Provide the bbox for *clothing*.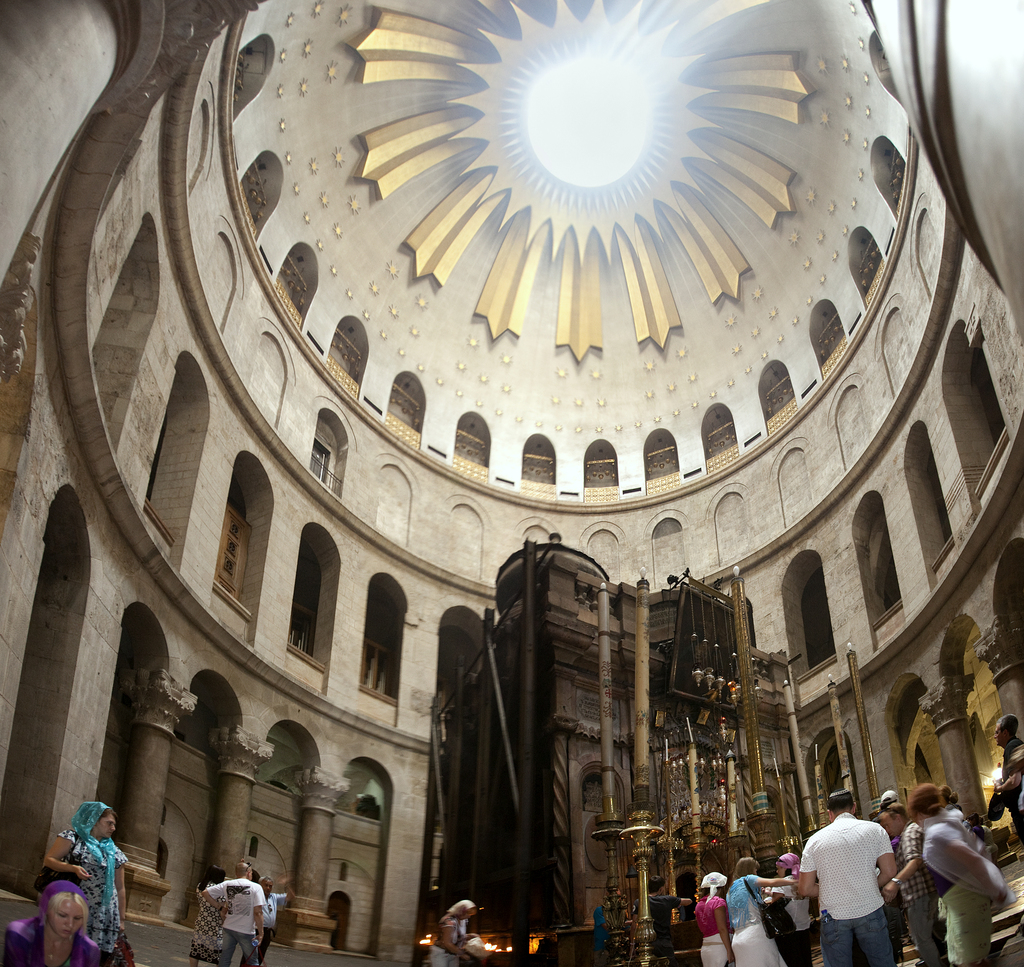
x1=428, y1=913, x2=466, y2=966.
